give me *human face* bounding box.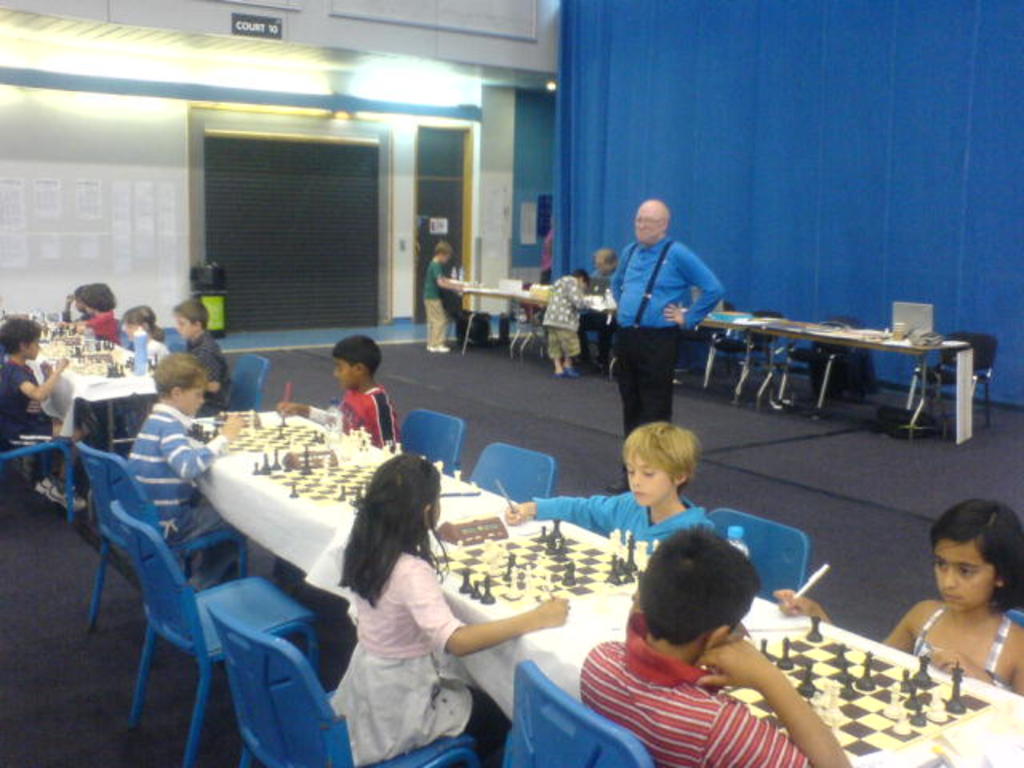
[933,542,1003,618].
